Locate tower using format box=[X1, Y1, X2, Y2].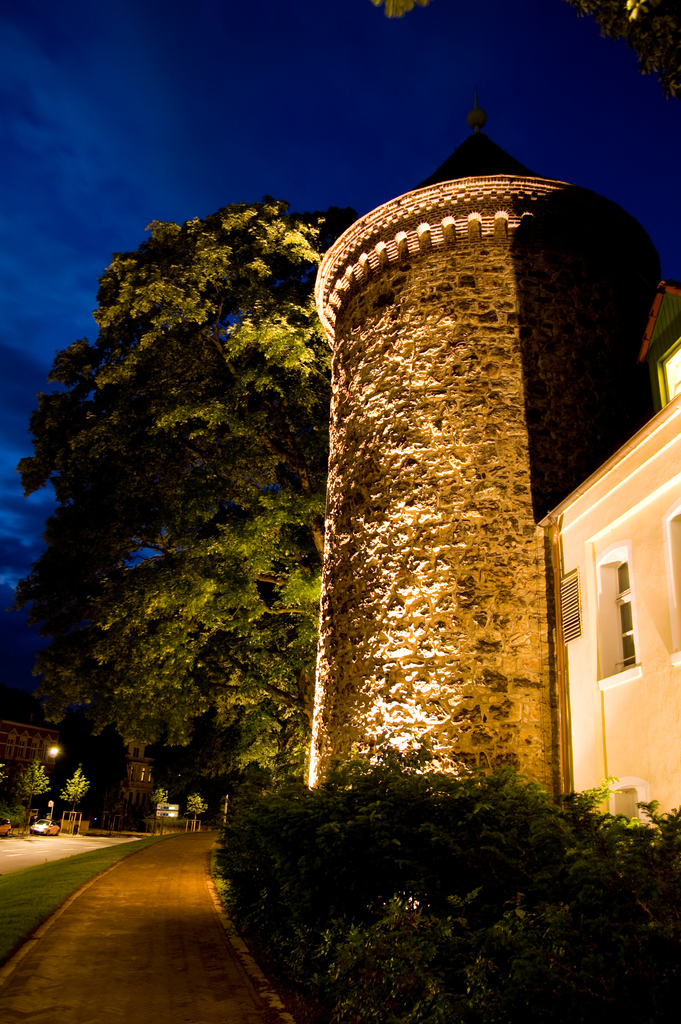
box=[306, 86, 680, 927].
